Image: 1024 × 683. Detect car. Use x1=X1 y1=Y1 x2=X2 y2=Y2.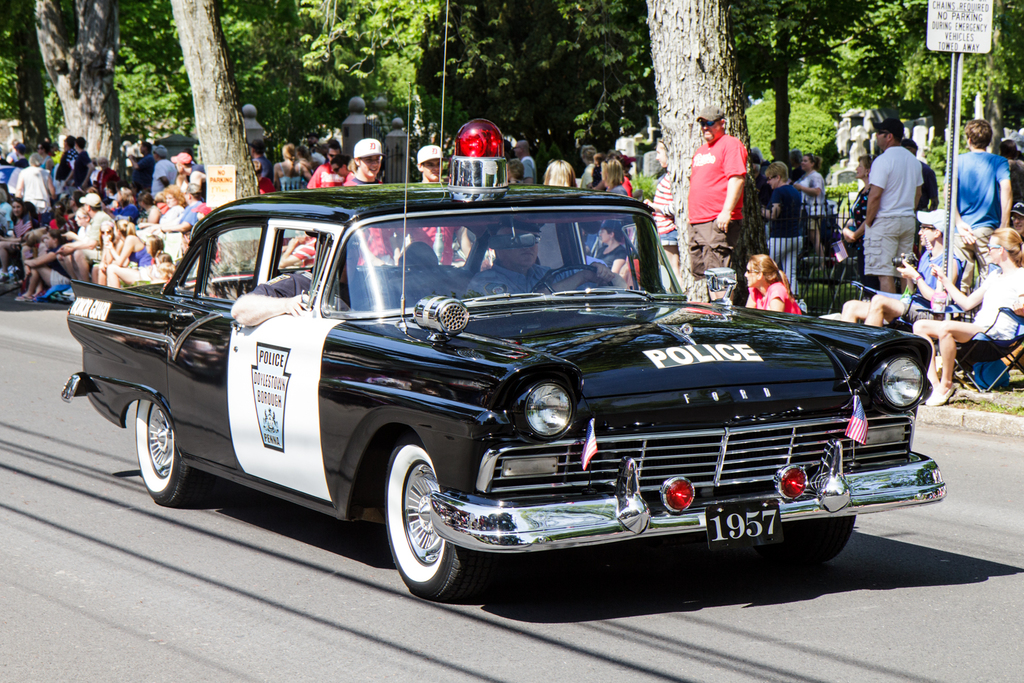
x1=58 y1=0 x2=950 y2=604.
